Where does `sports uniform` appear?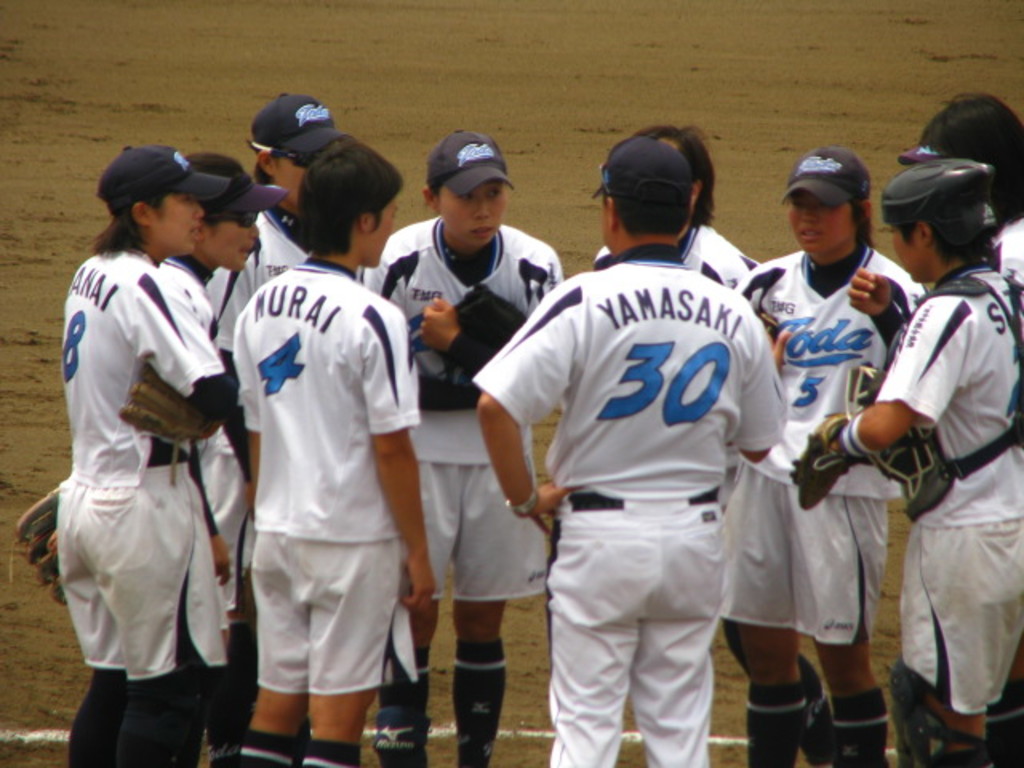
Appears at [210, 78, 317, 766].
